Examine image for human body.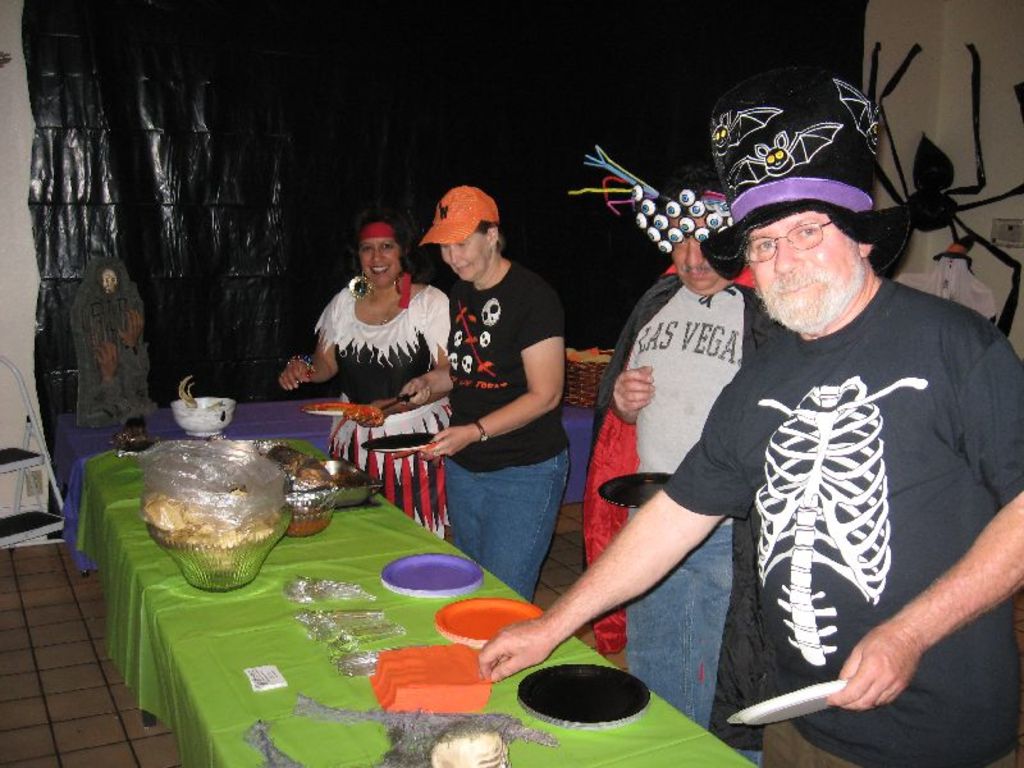
Examination result: <bbox>585, 257, 768, 764</bbox>.
